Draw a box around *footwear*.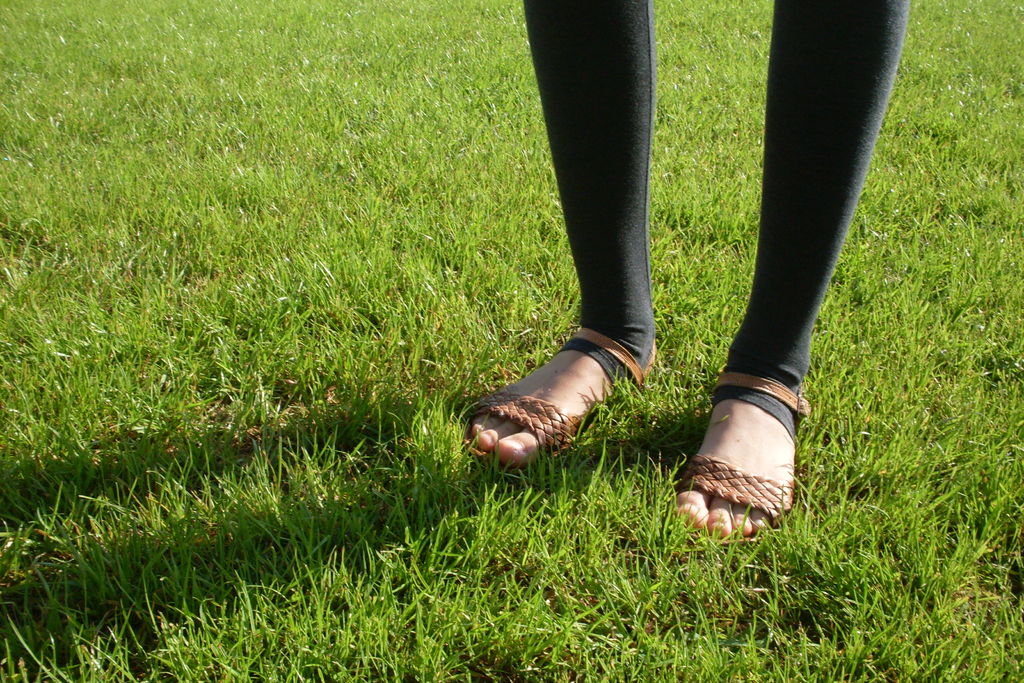
x1=680 y1=362 x2=820 y2=544.
